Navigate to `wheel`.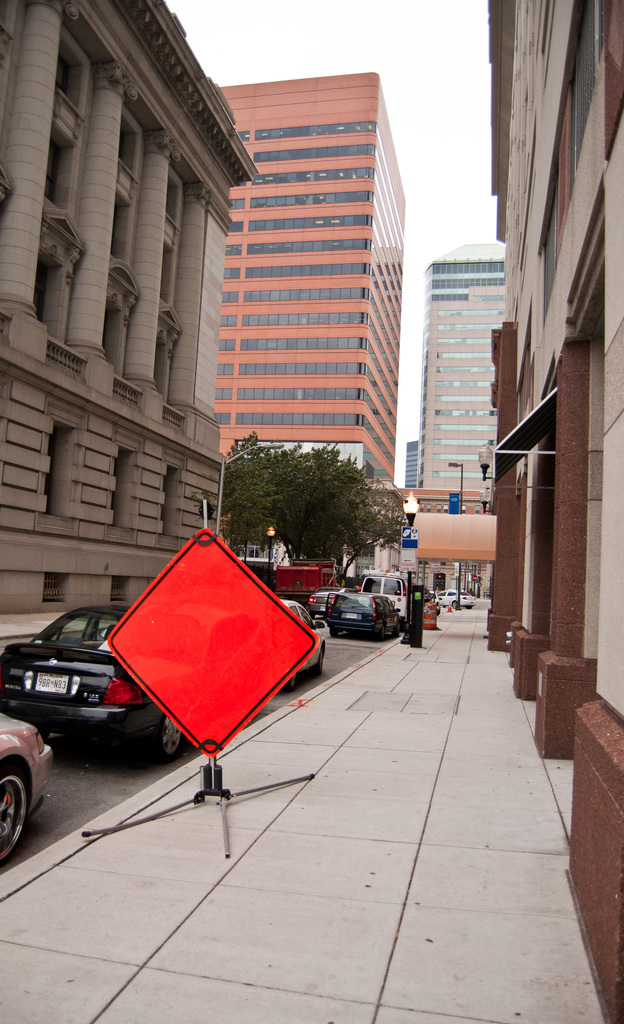
Navigation target: Rect(311, 650, 324, 675).
